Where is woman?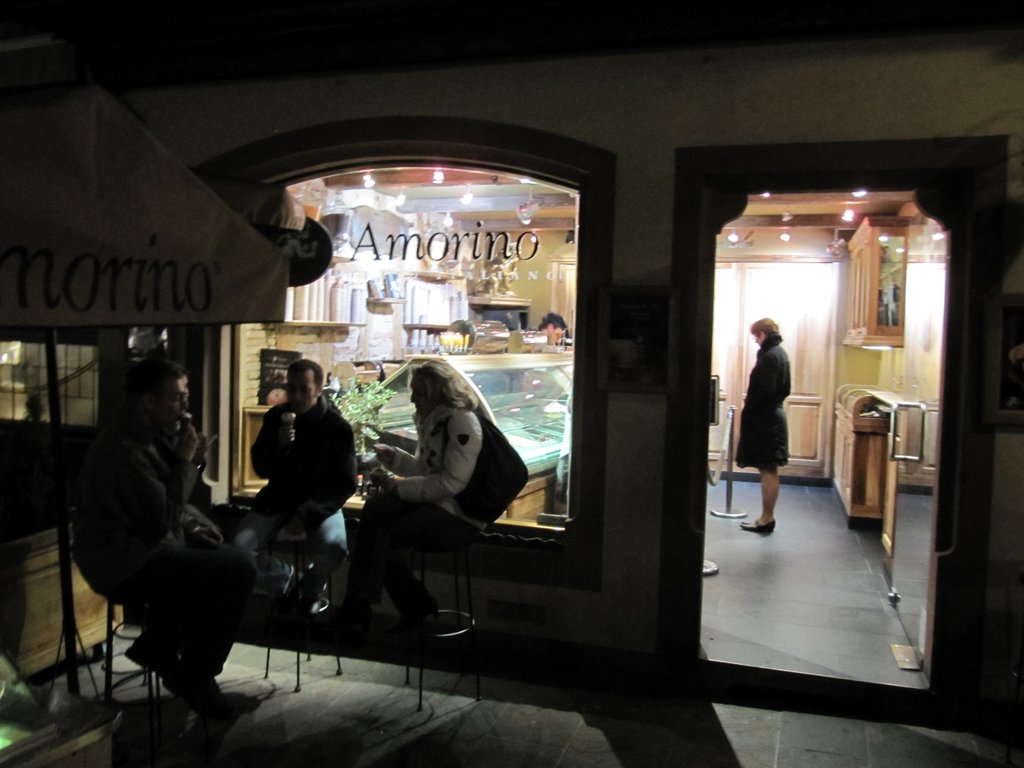
pyautogui.locateOnScreen(721, 315, 797, 519).
